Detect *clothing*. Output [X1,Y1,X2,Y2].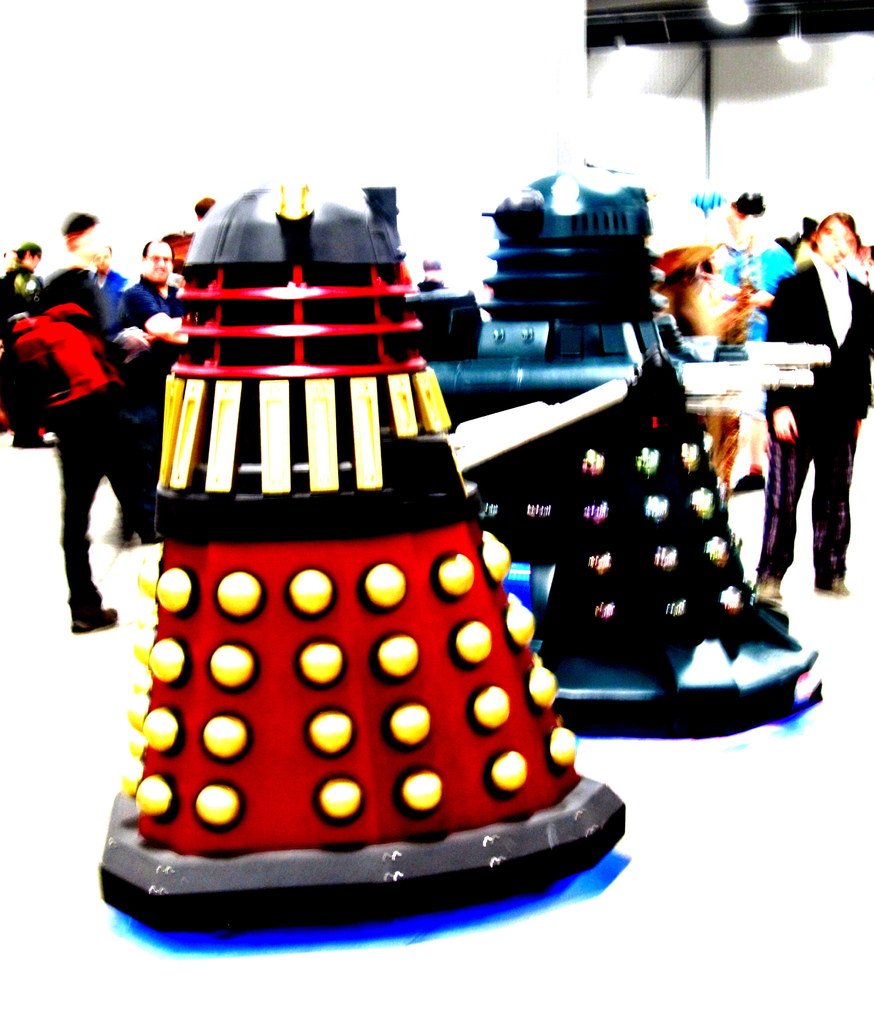
[0,267,35,445].
